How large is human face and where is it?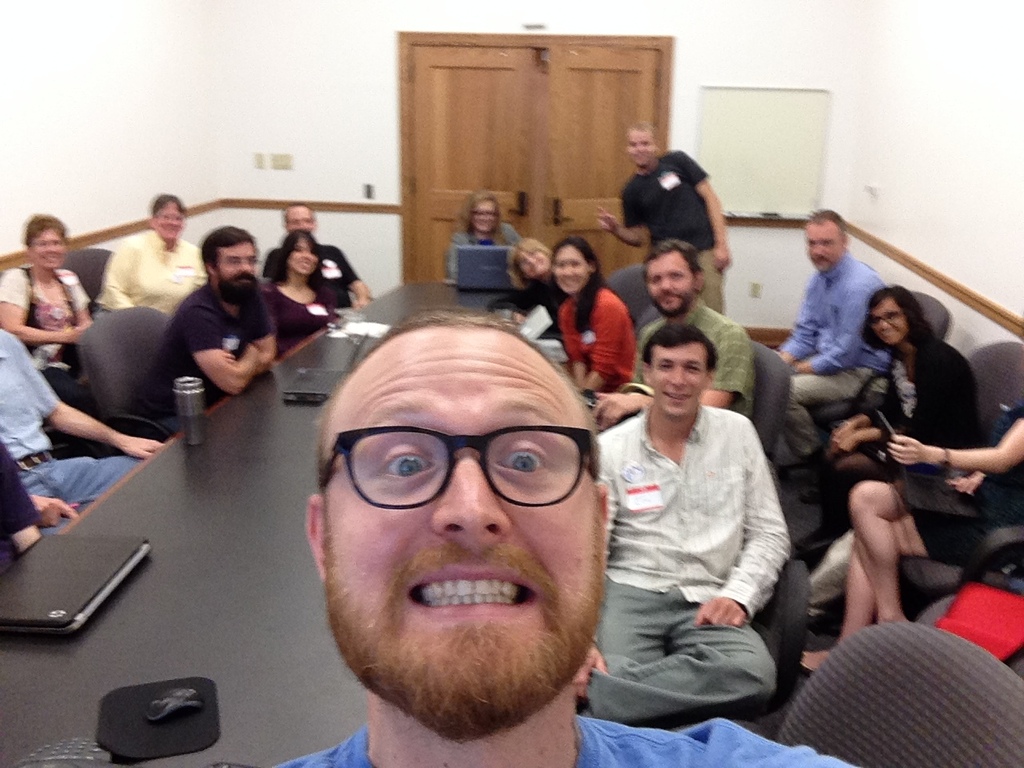
Bounding box: [520,250,550,276].
